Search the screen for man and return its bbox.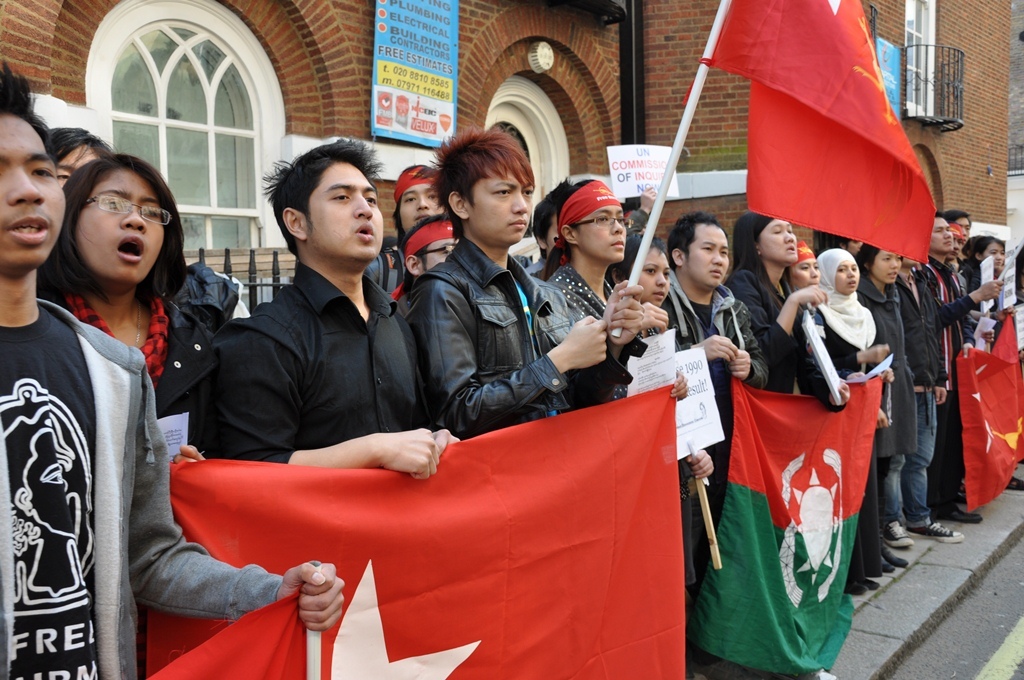
Found: select_region(523, 176, 576, 285).
